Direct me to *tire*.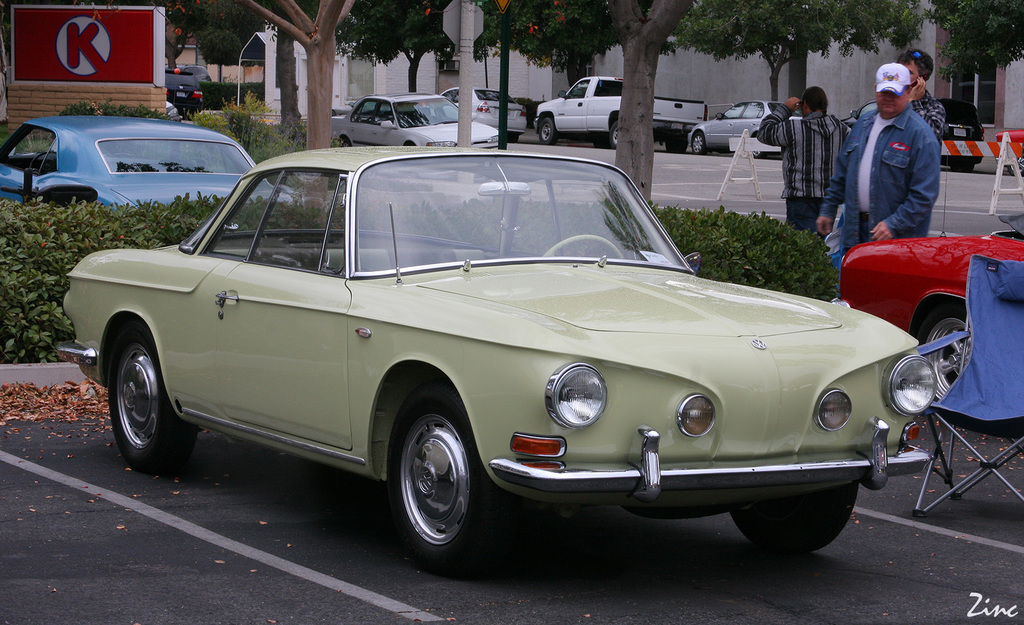
Direction: (386,393,491,573).
